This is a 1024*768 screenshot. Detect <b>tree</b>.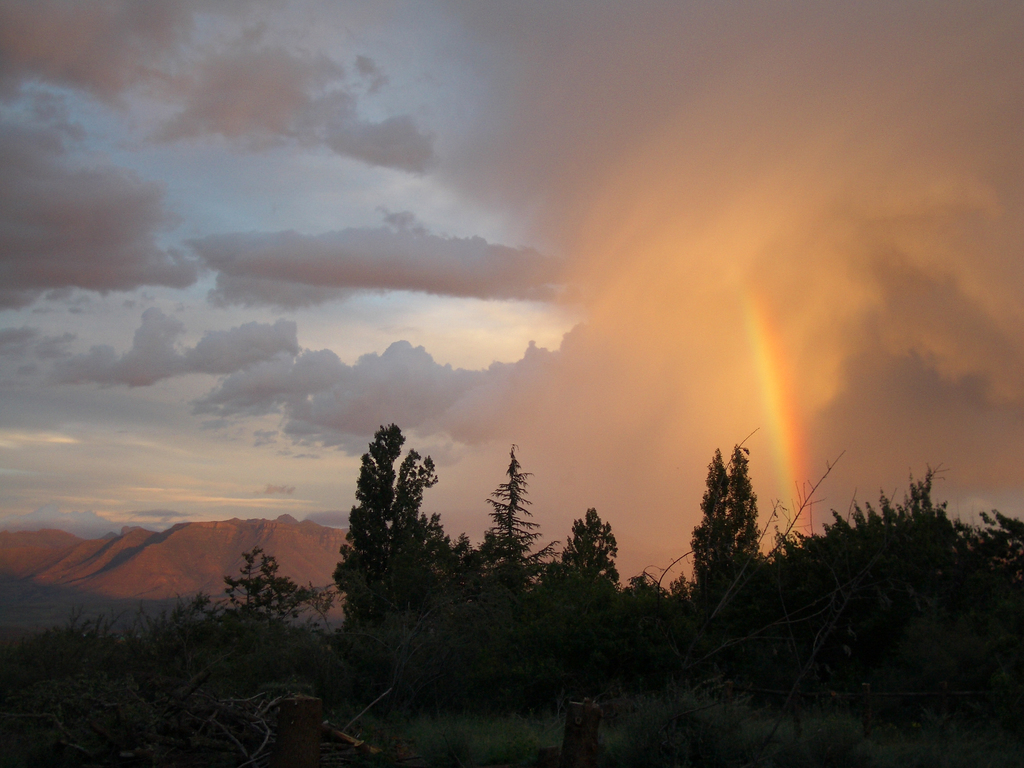
left=758, top=464, right=1023, bottom=701.
